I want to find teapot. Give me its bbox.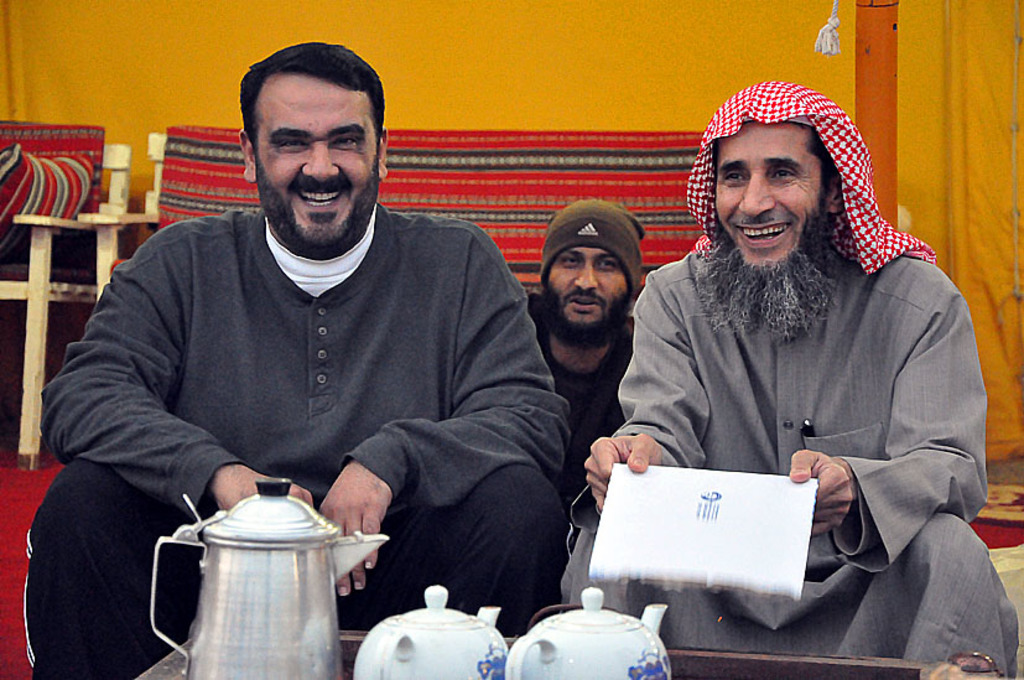
{"x1": 505, "y1": 586, "x2": 670, "y2": 679}.
